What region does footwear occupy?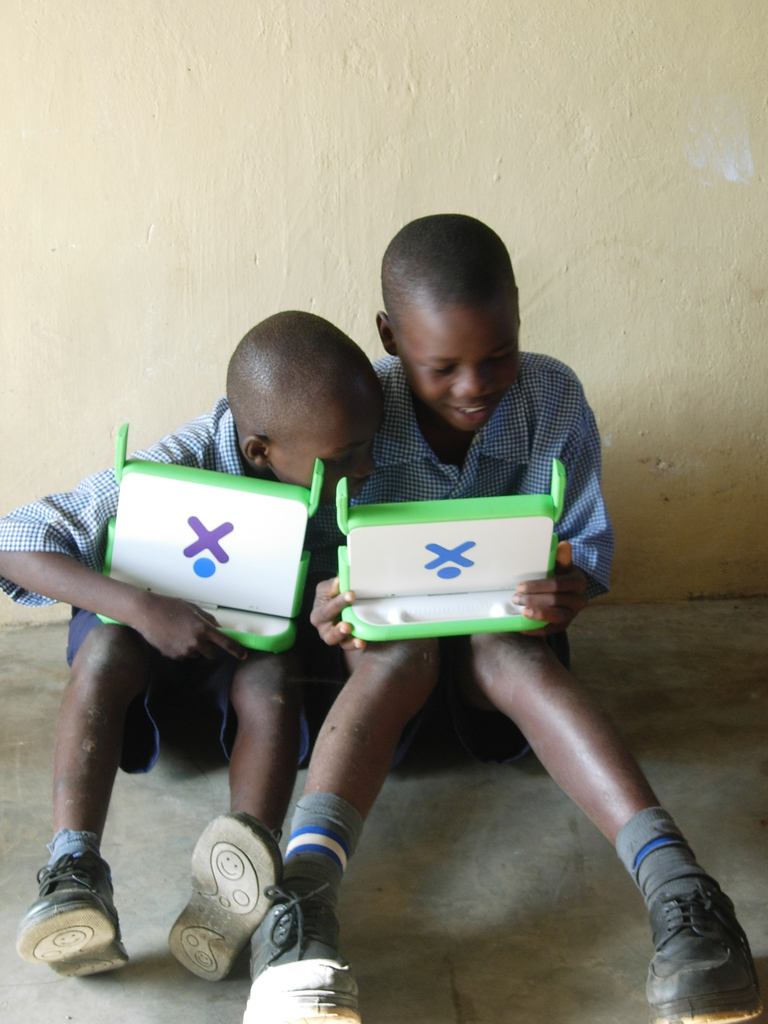
Rect(166, 812, 291, 980).
